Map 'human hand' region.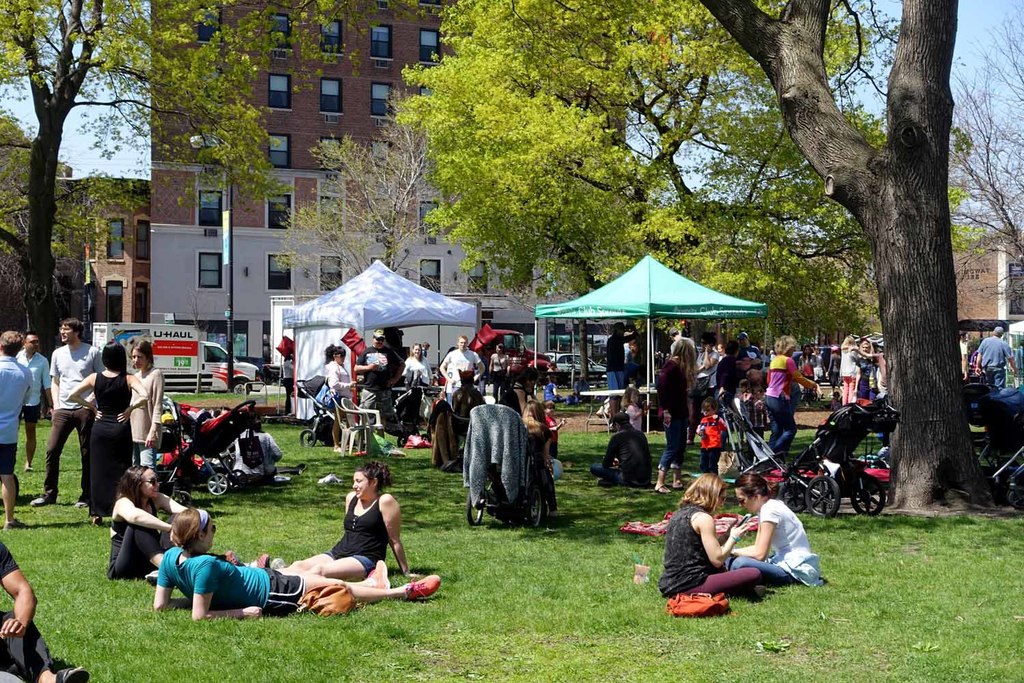
Mapped to {"left": 240, "top": 603, "right": 263, "bottom": 620}.
